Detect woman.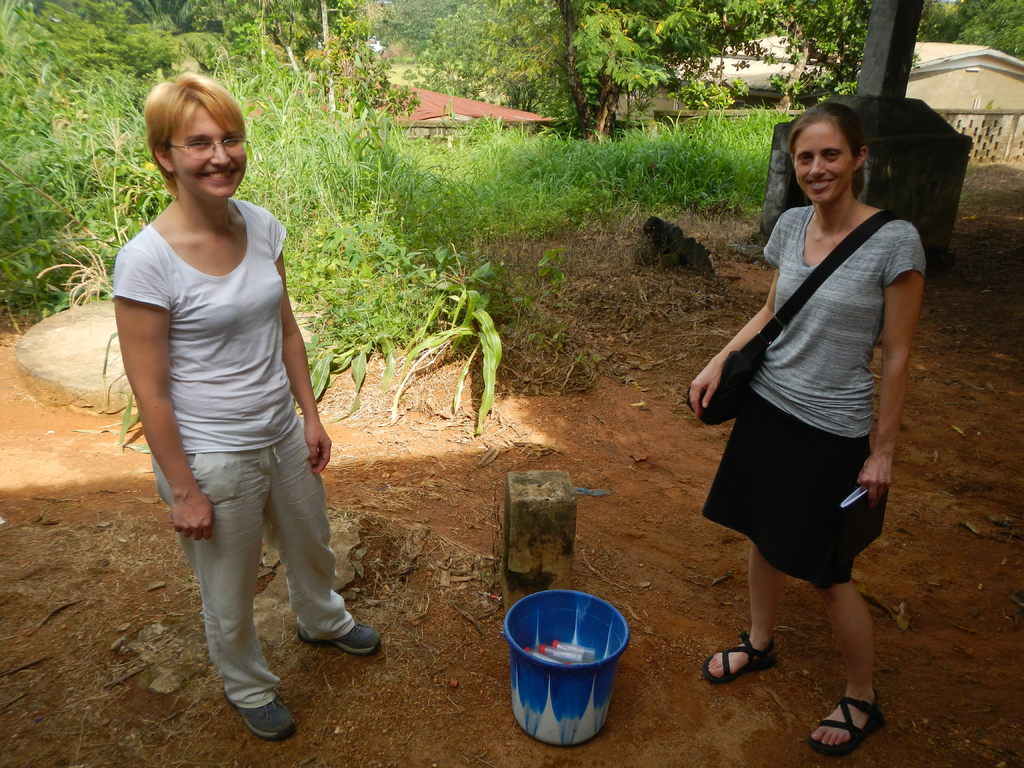
Detected at 109, 67, 380, 741.
